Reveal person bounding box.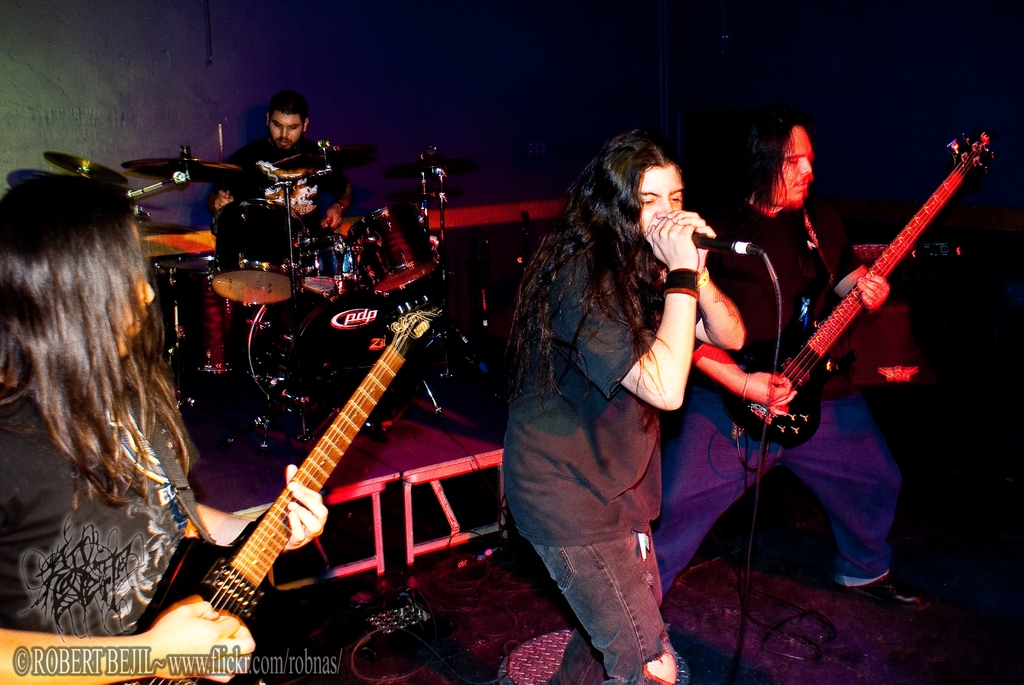
Revealed: Rect(0, 172, 329, 684).
